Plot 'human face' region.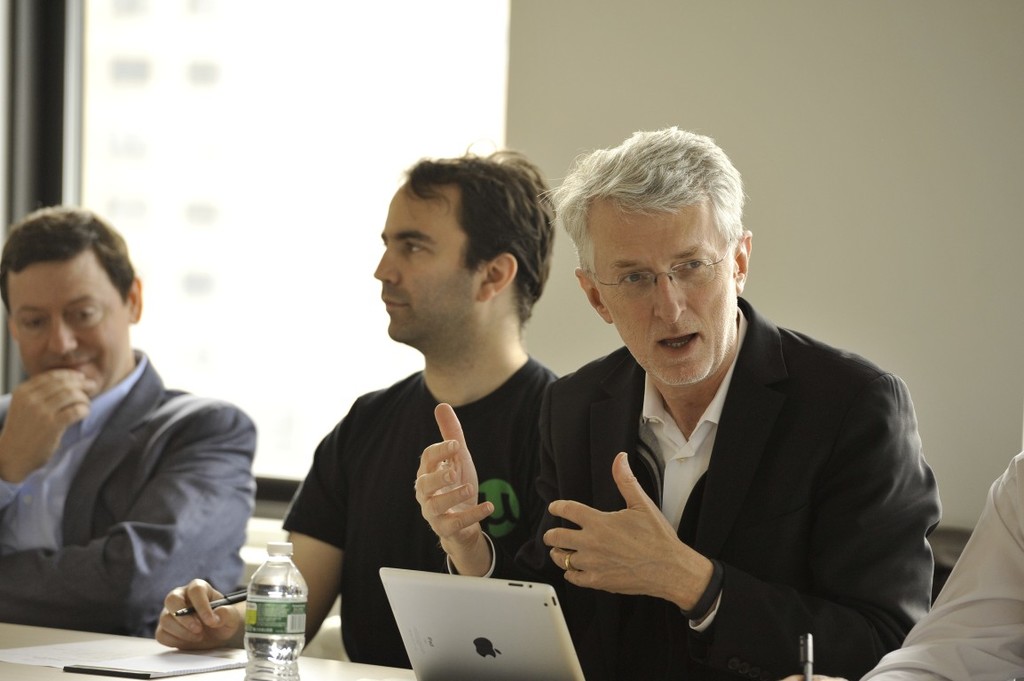
Plotted at l=582, t=201, r=727, b=381.
